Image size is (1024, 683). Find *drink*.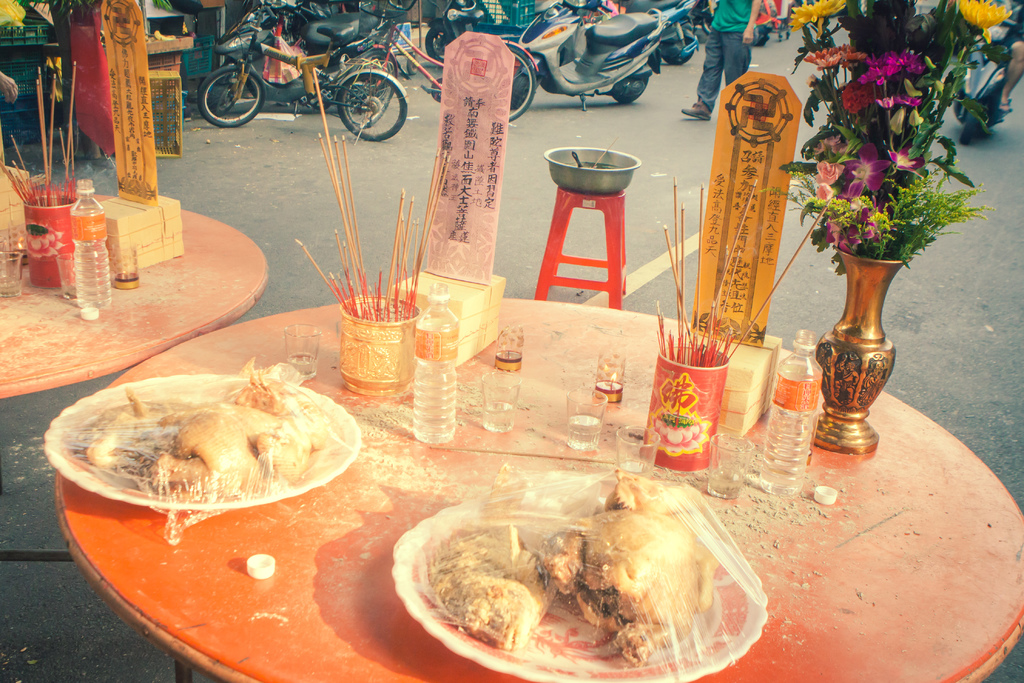
box=[483, 399, 514, 433].
